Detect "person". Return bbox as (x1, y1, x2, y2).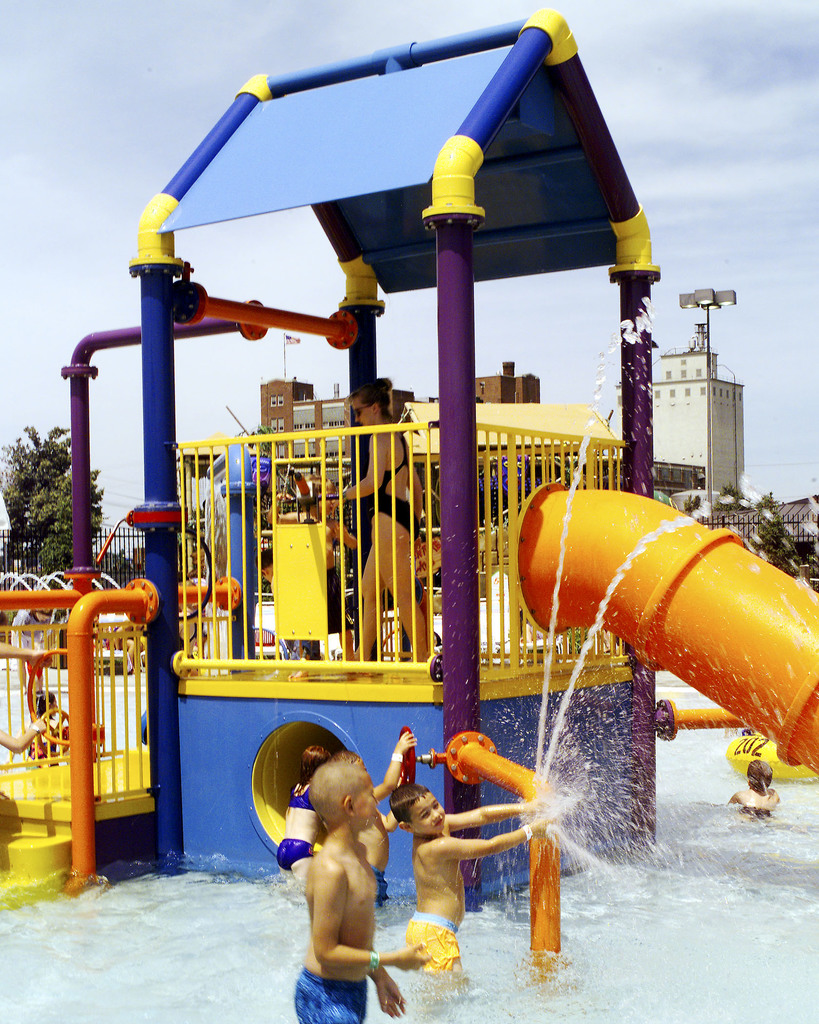
(342, 379, 433, 660).
